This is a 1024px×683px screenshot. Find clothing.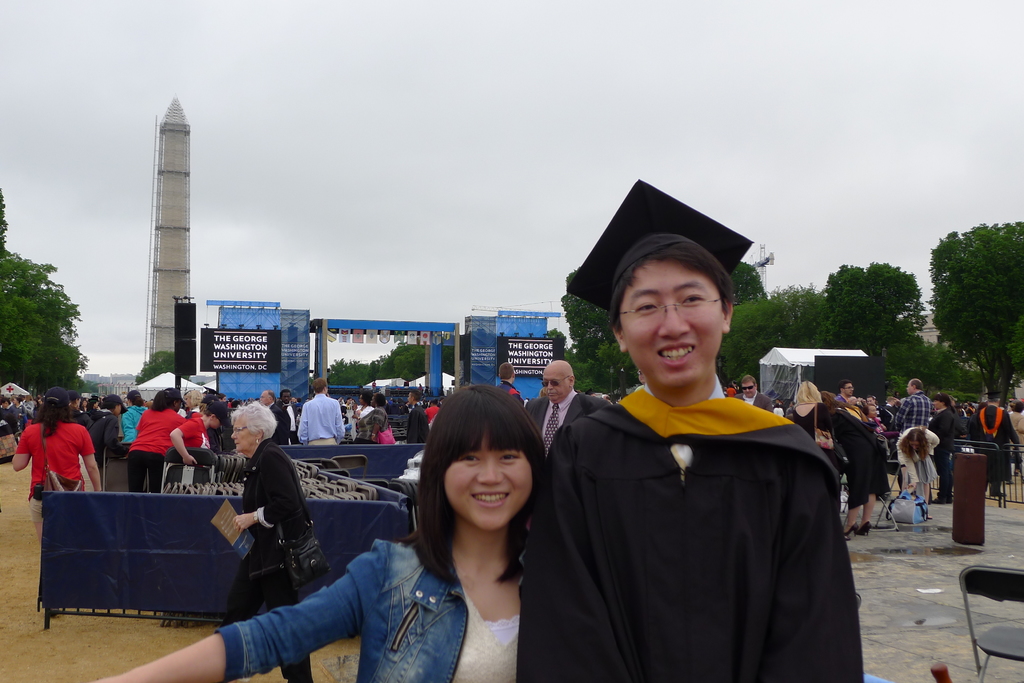
Bounding box: l=79, t=410, r=89, b=418.
